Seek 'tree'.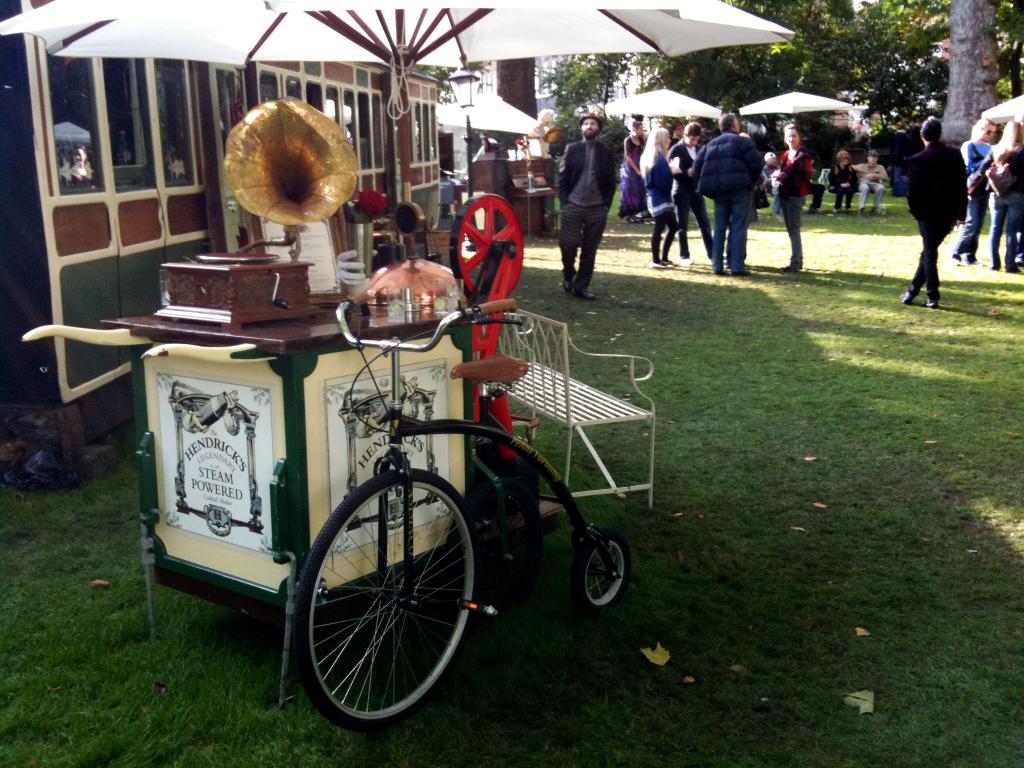
box=[945, 0, 1005, 150].
